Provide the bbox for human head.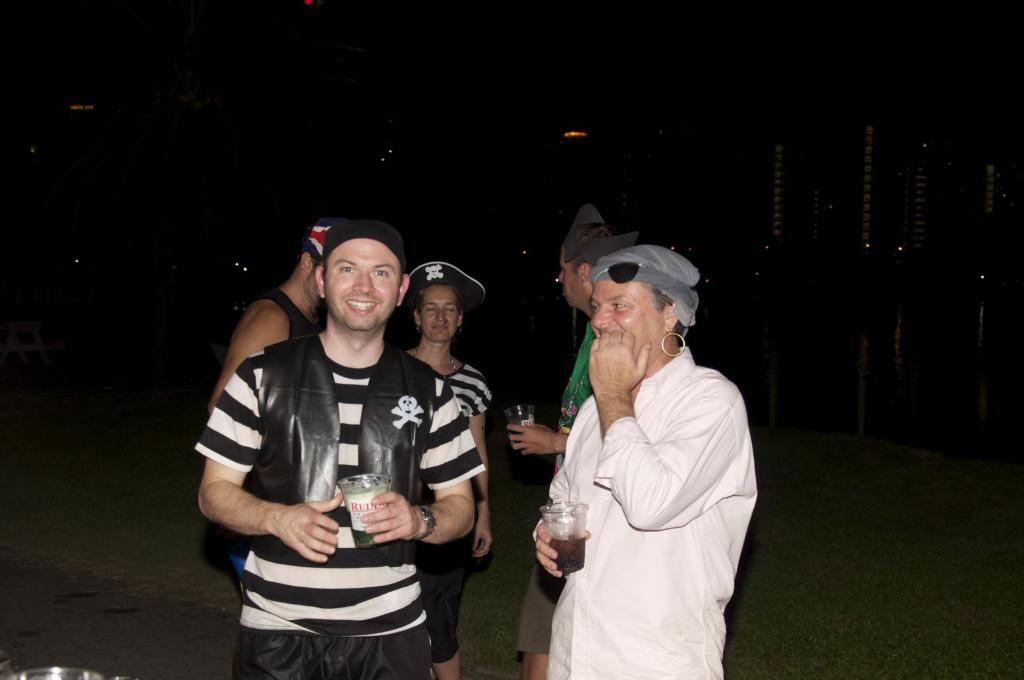
555:219:635:313.
